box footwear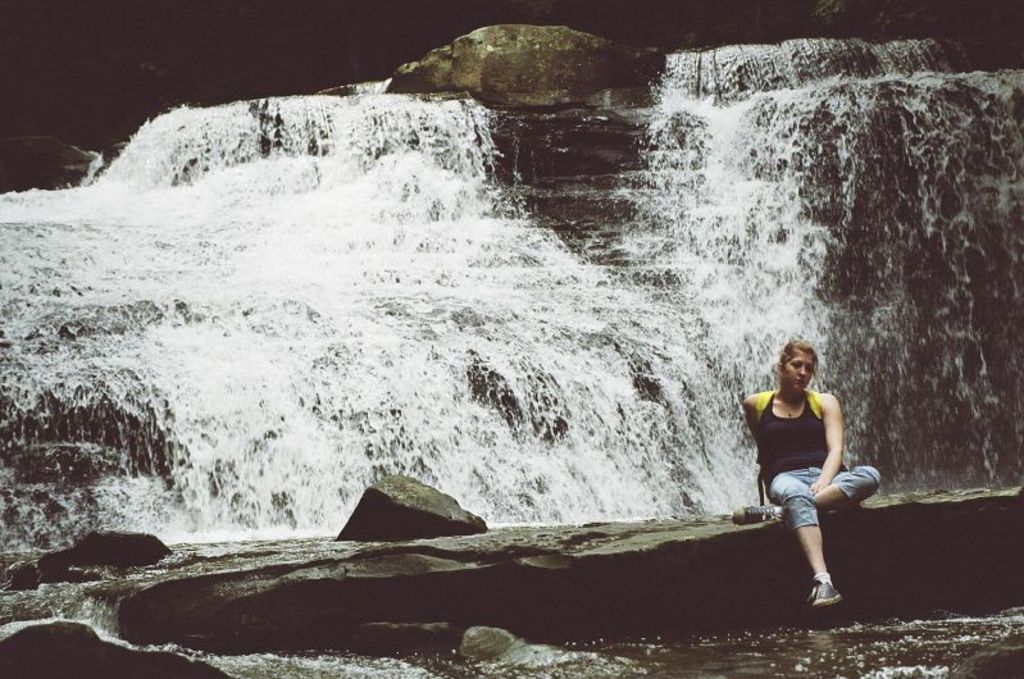
807, 578, 841, 607
